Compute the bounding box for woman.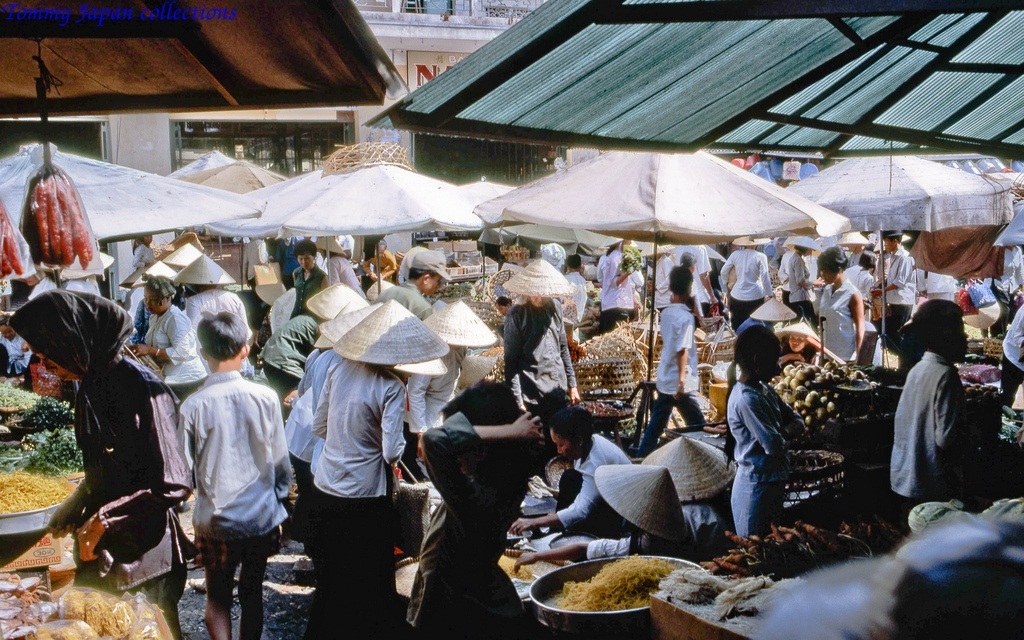
select_region(288, 238, 335, 325).
